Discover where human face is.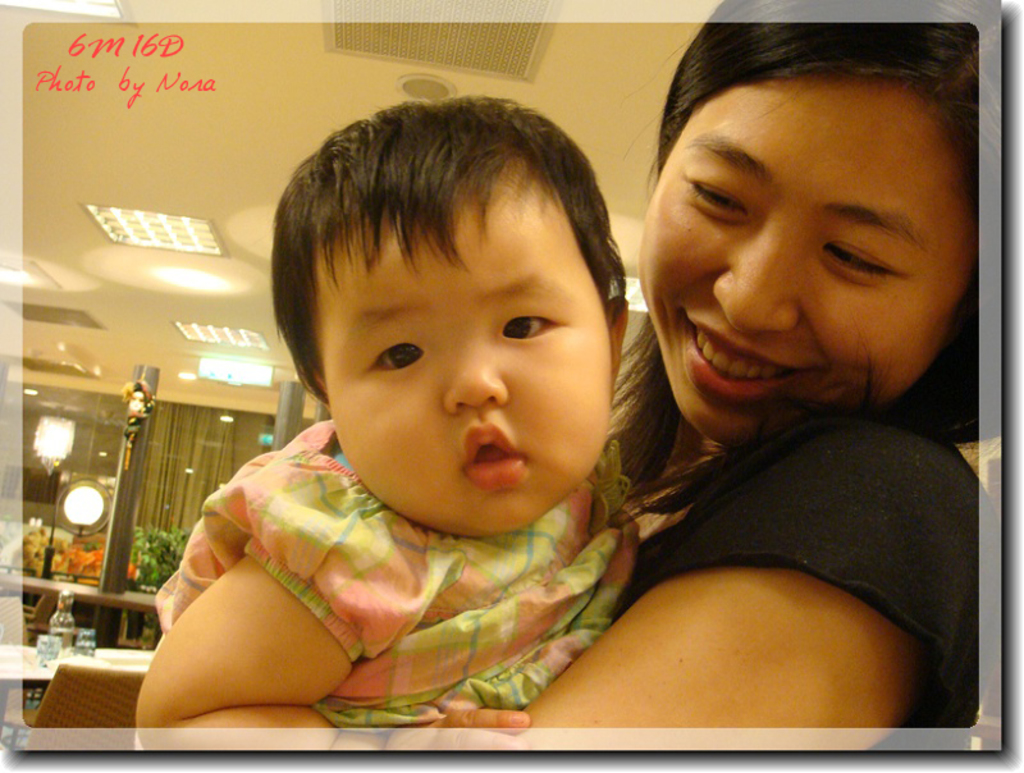
Discovered at (left=643, top=82, right=968, bottom=438).
